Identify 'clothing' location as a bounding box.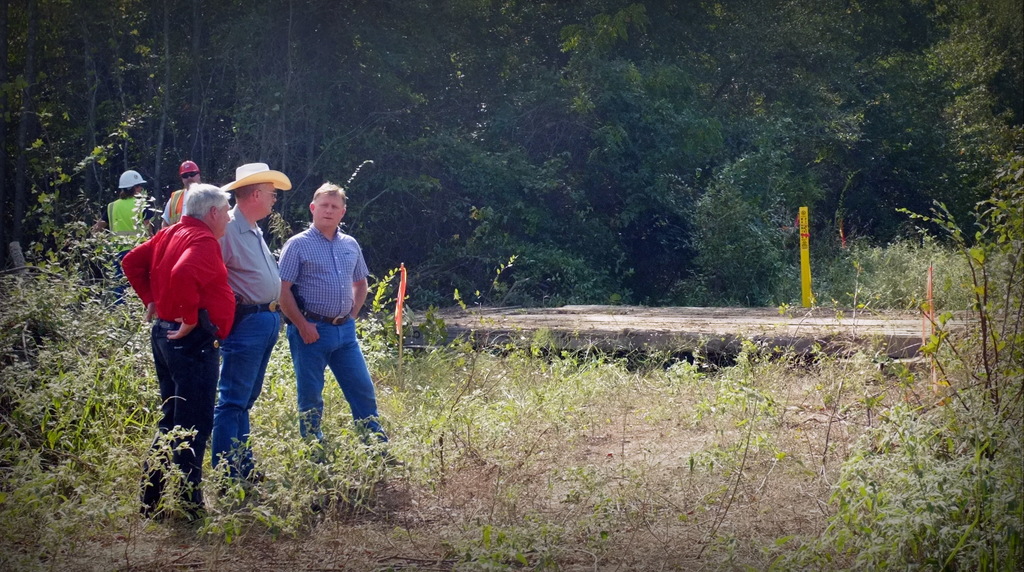
279:220:371:324.
